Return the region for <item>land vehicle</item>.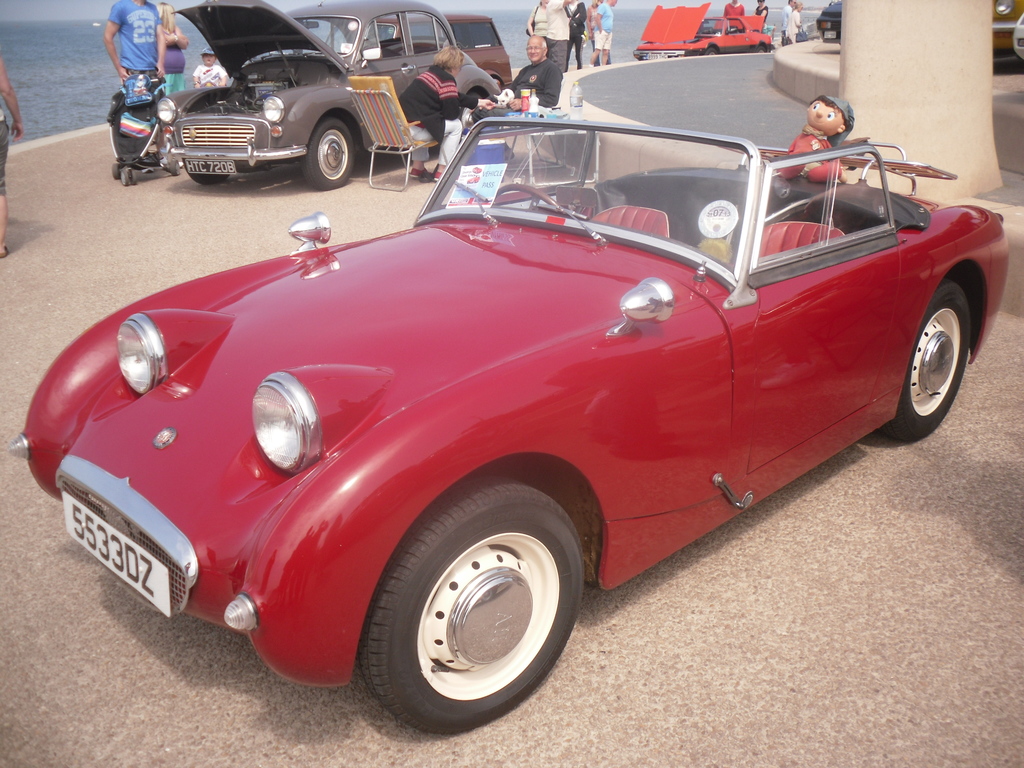
region(24, 74, 991, 720).
